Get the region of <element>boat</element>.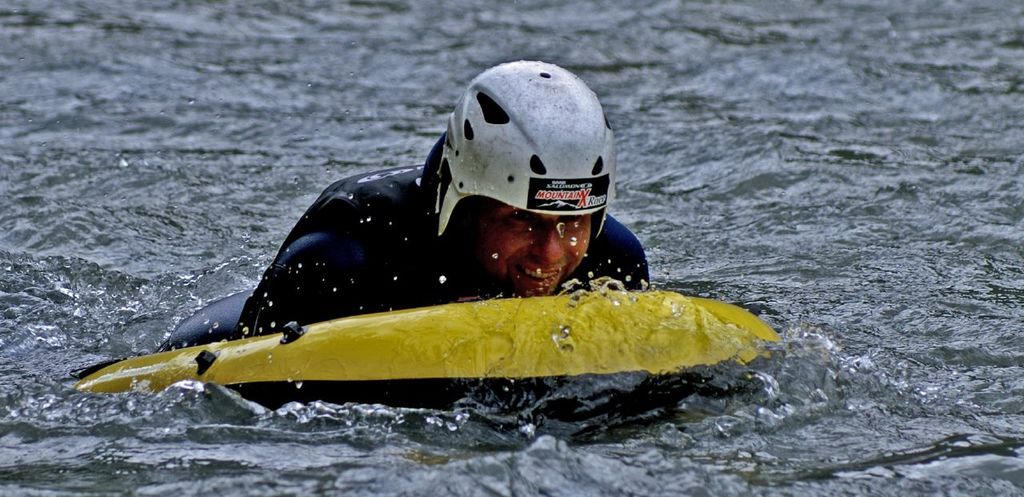
bbox=[54, 247, 722, 395].
